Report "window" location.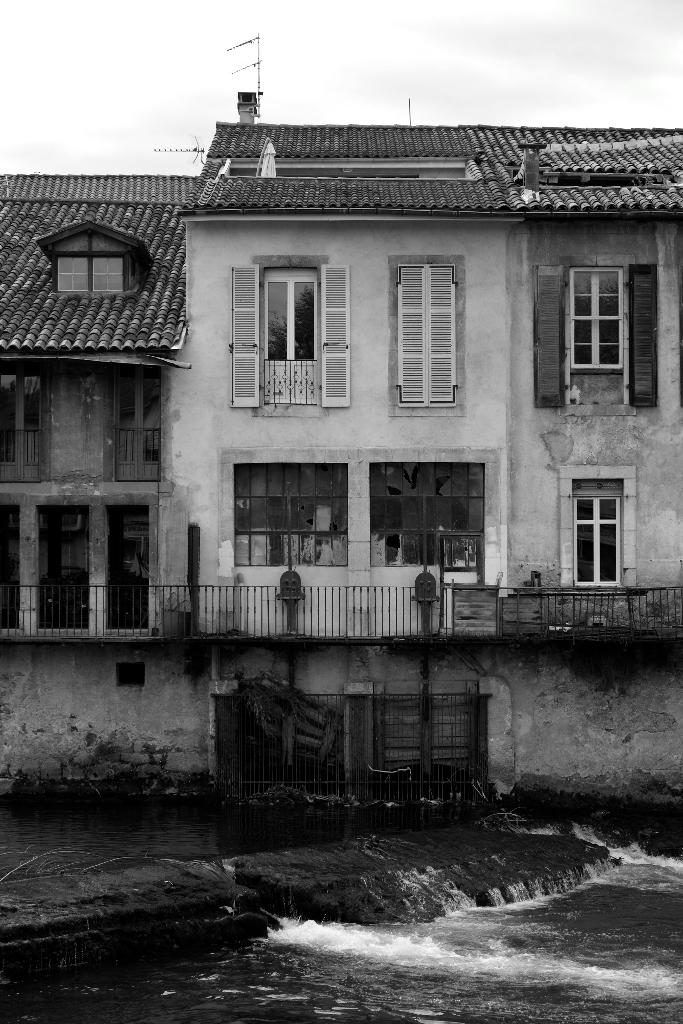
Report: Rect(38, 505, 89, 633).
